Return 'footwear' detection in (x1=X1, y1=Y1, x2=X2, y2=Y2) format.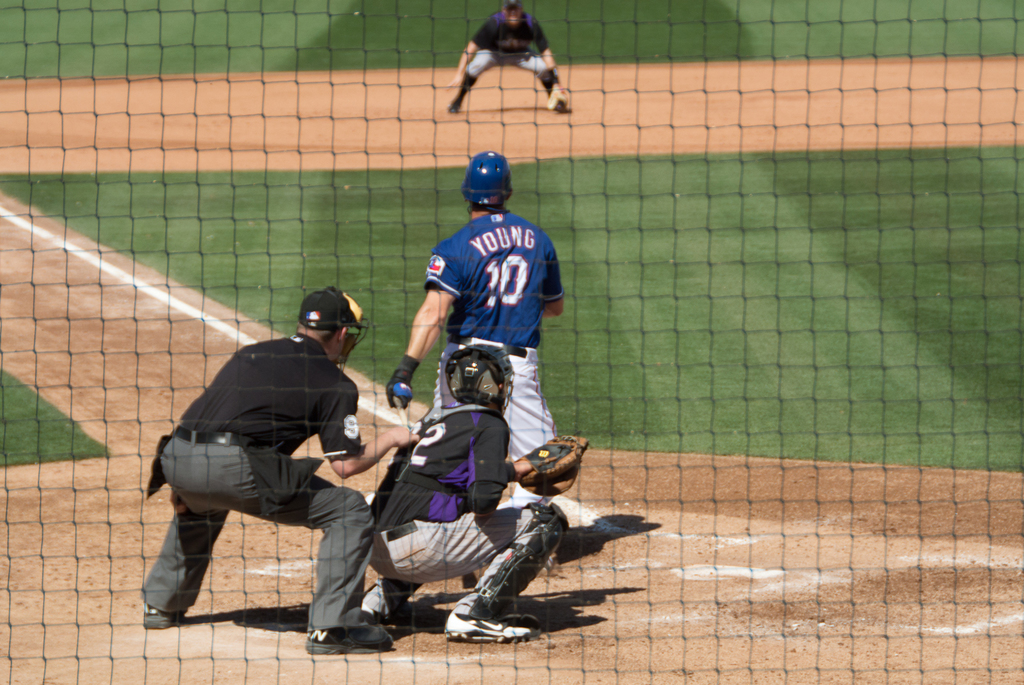
(x1=307, y1=621, x2=398, y2=651).
